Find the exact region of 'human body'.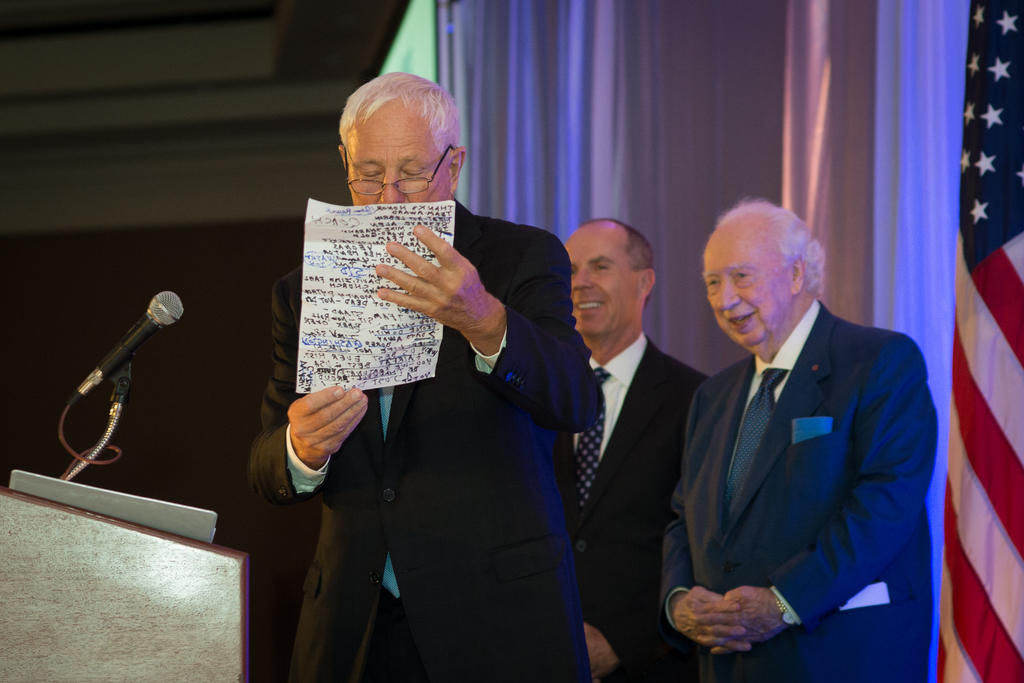
Exact region: 250 192 612 682.
